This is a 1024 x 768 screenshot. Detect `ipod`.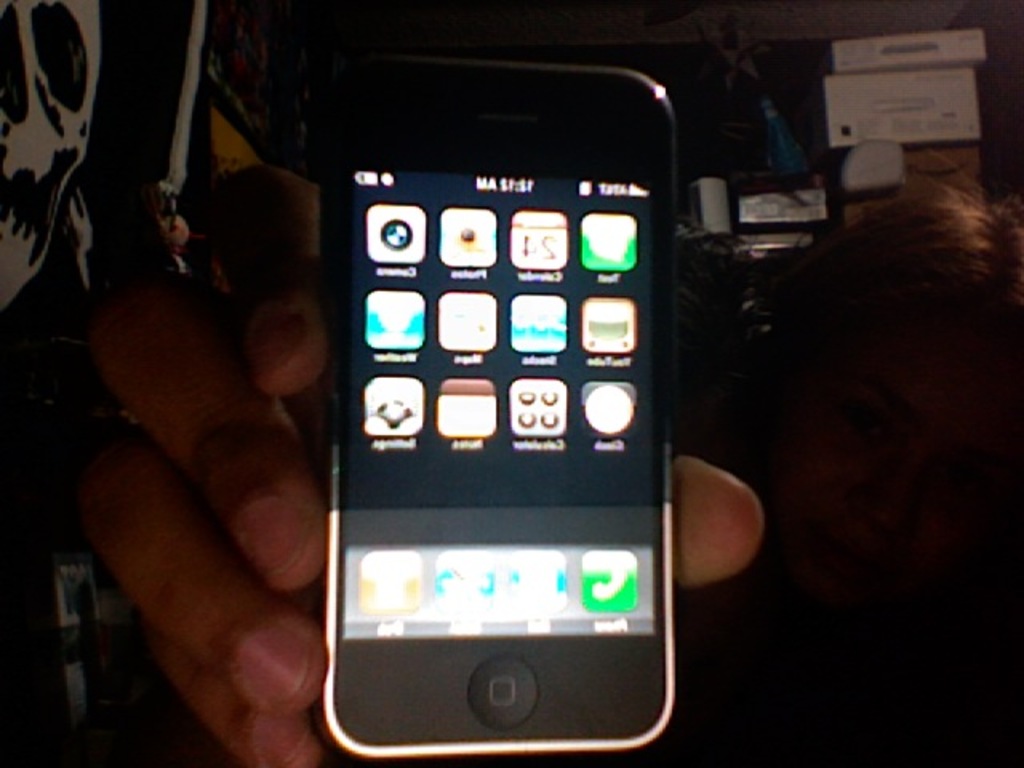
BBox(322, 53, 680, 760).
